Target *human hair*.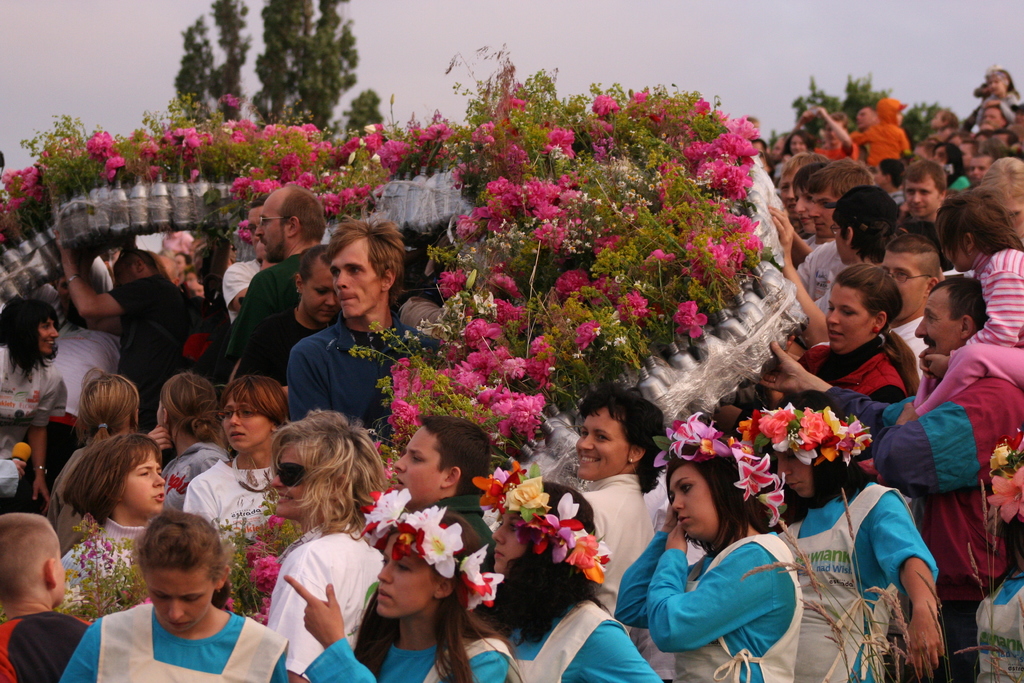
Target region: [left=479, top=479, right=609, bottom=643].
